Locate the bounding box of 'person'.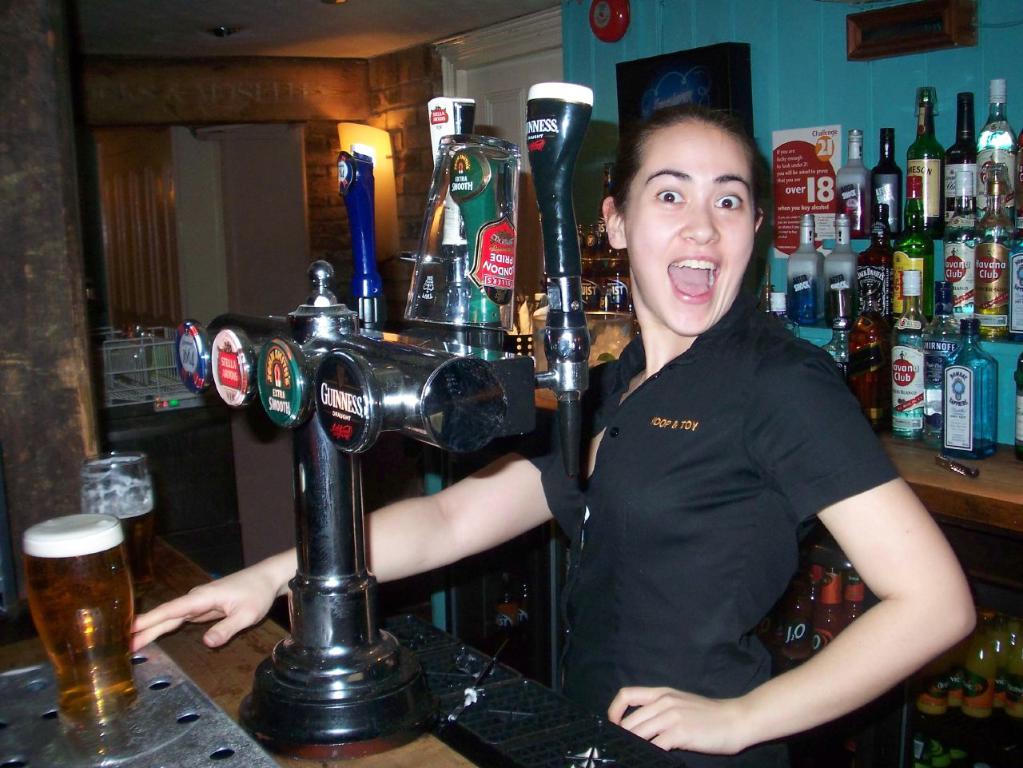
Bounding box: l=129, t=102, r=977, b=767.
